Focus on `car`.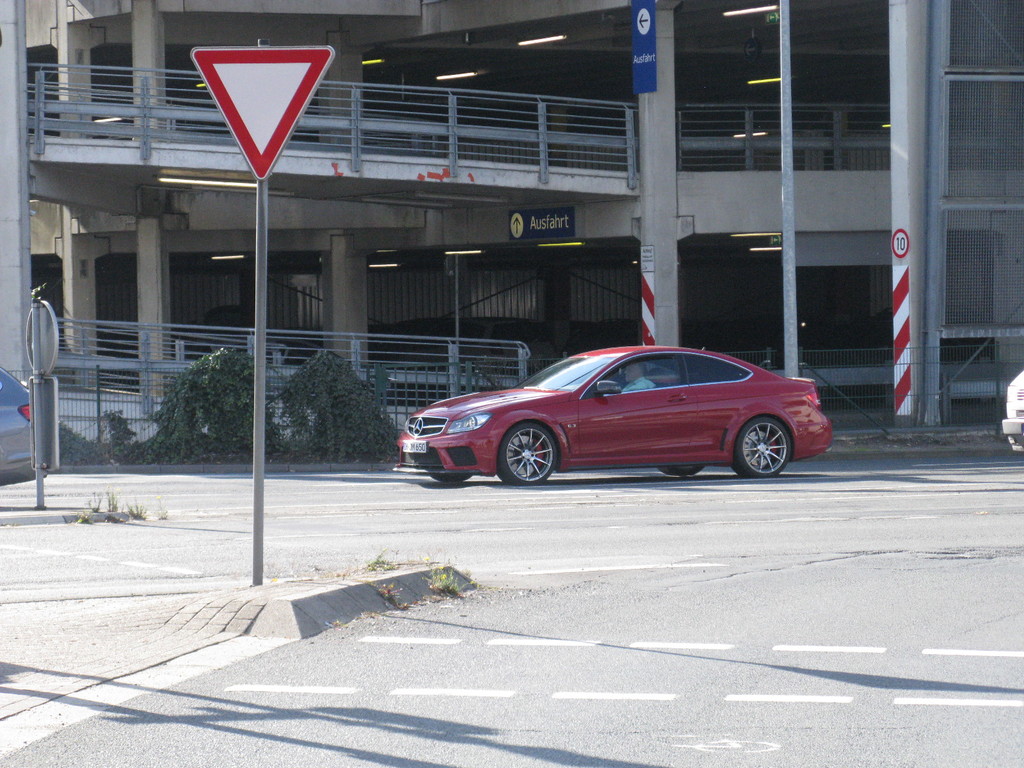
Focused at x1=0, y1=360, x2=49, y2=487.
